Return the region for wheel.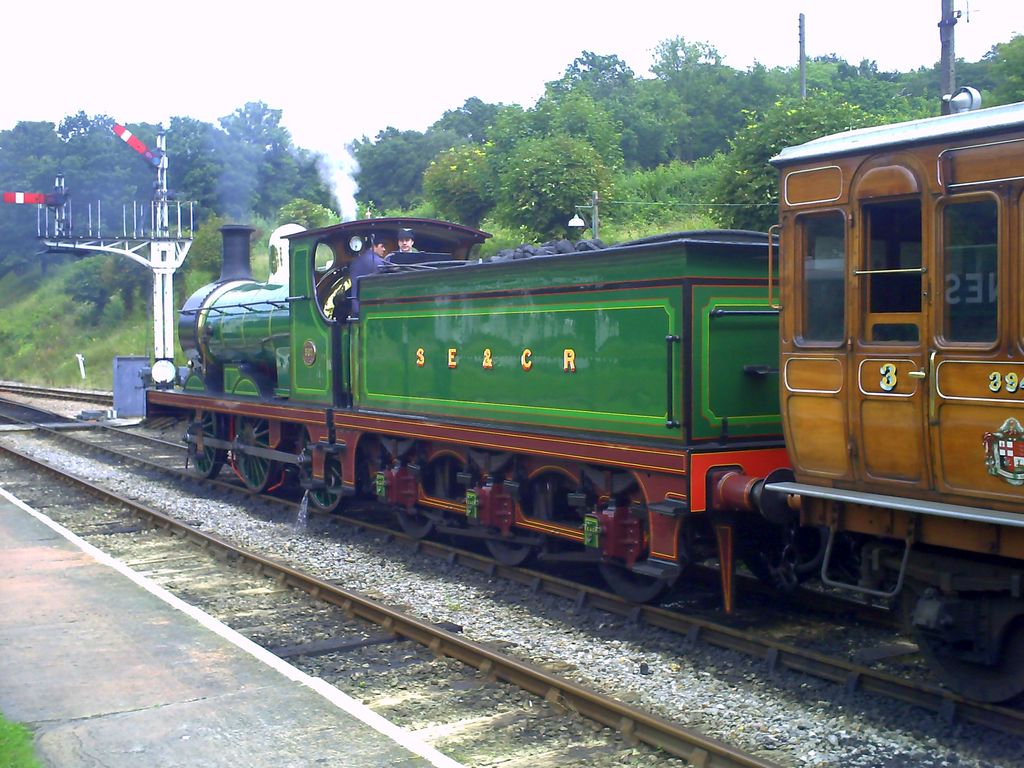
(299, 442, 341, 508).
